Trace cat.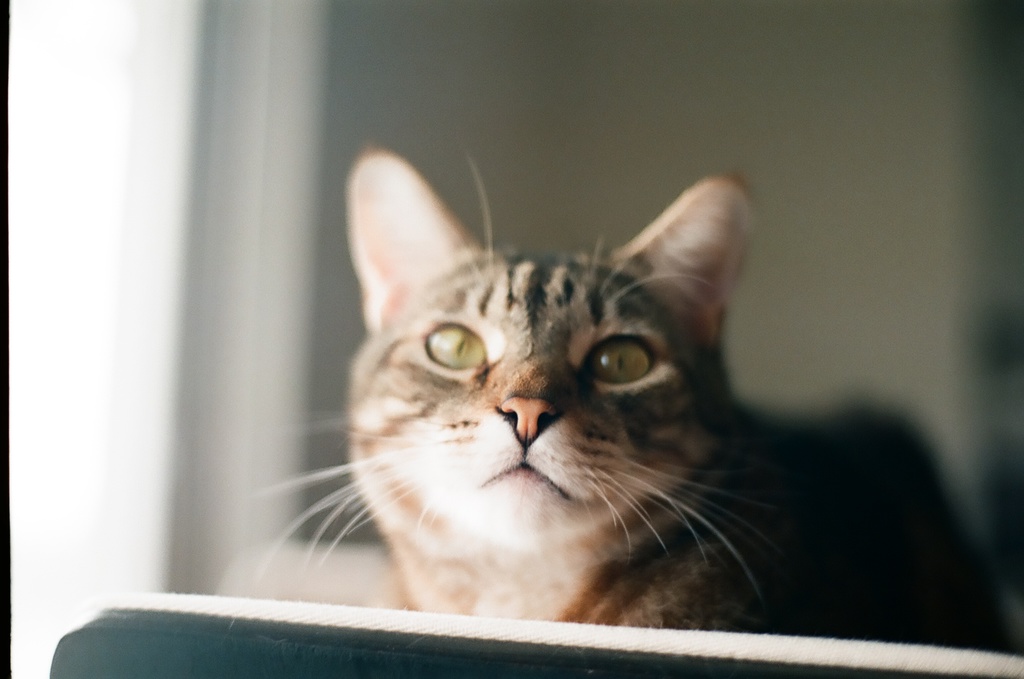
Traced to 245 143 1023 654.
